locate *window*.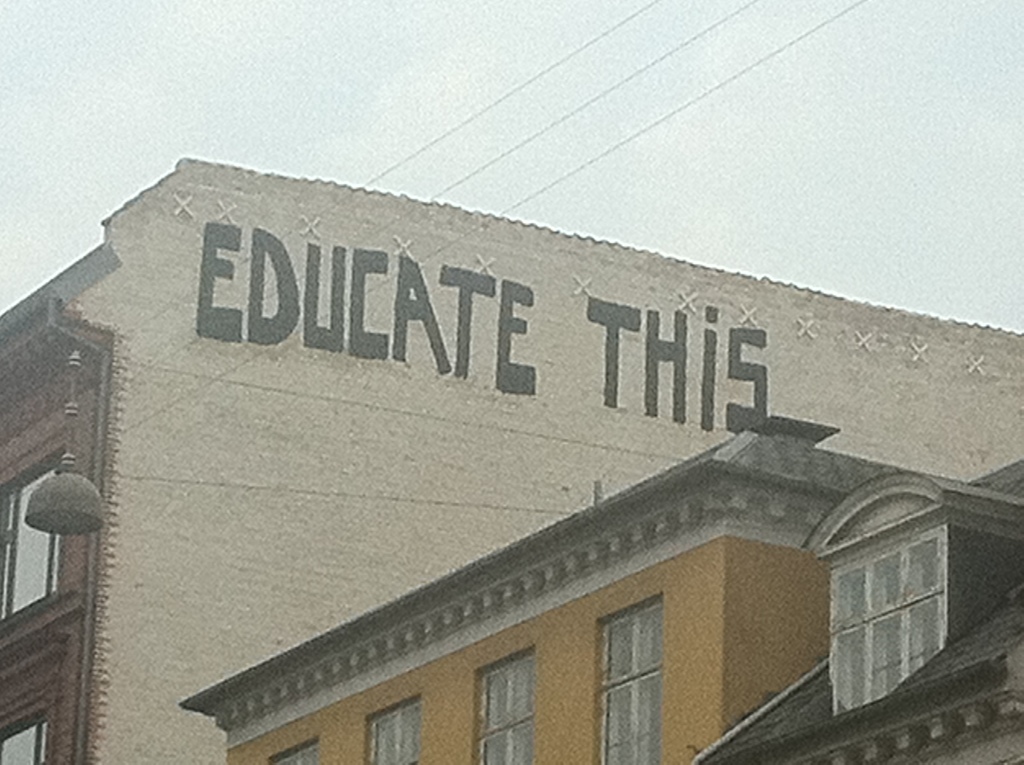
Bounding box: region(271, 742, 316, 764).
